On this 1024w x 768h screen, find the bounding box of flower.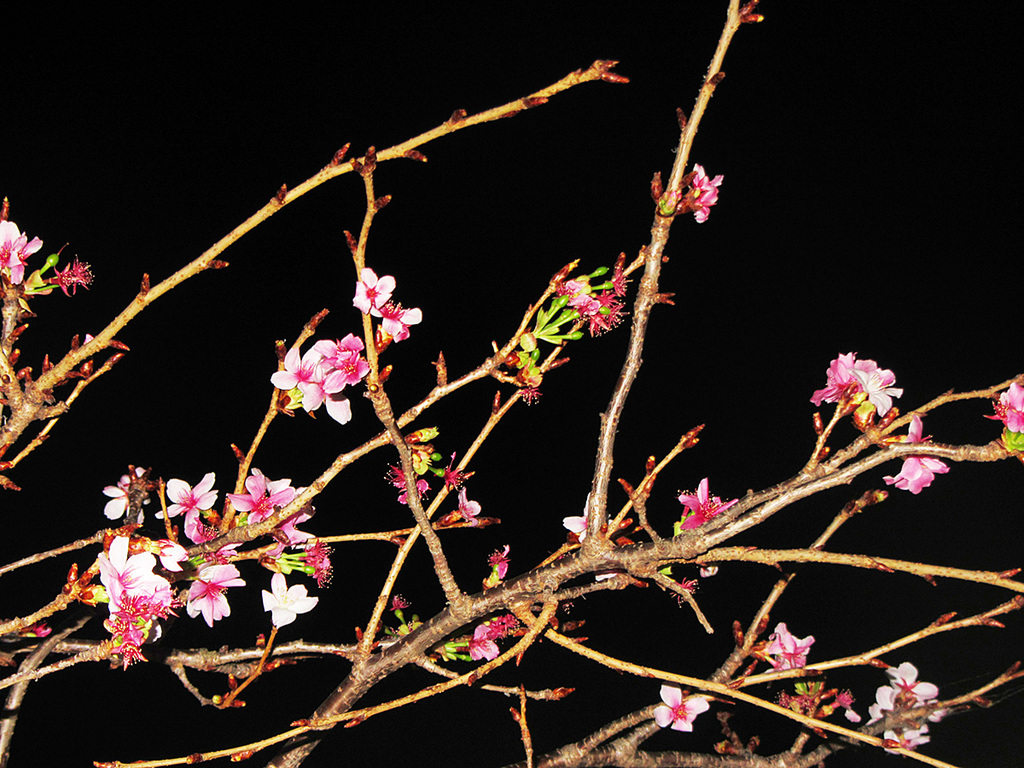
Bounding box: pyautogui.locateOnScreen(351, 271, 418, 340).
